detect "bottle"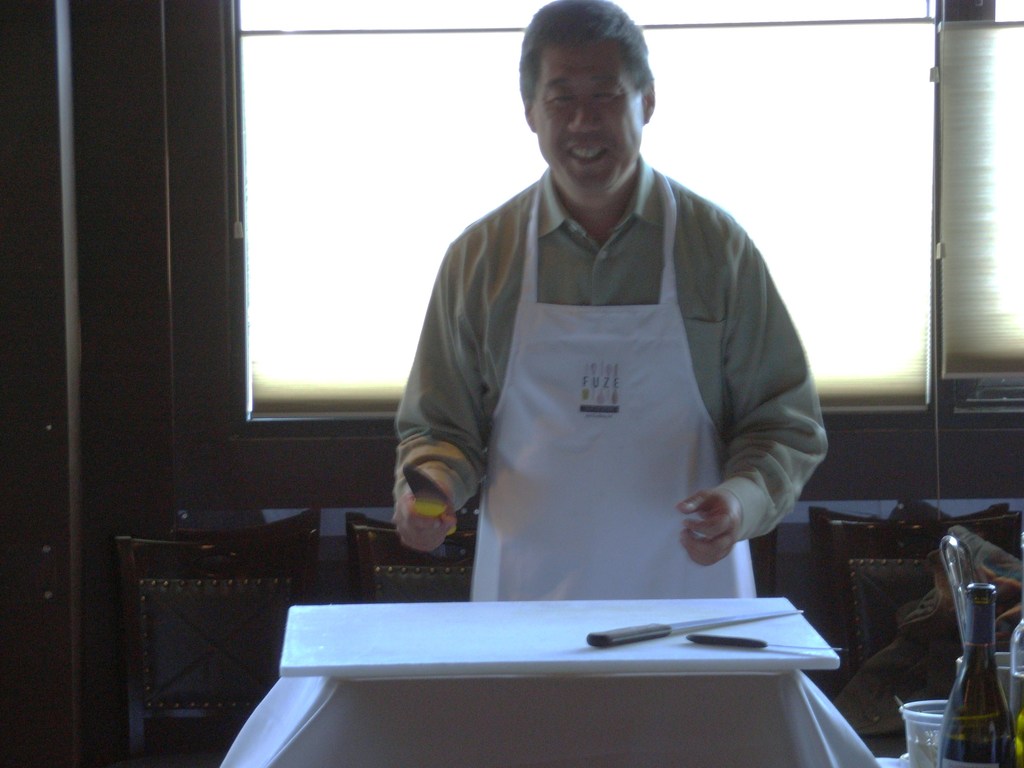
931,585,1012,767
